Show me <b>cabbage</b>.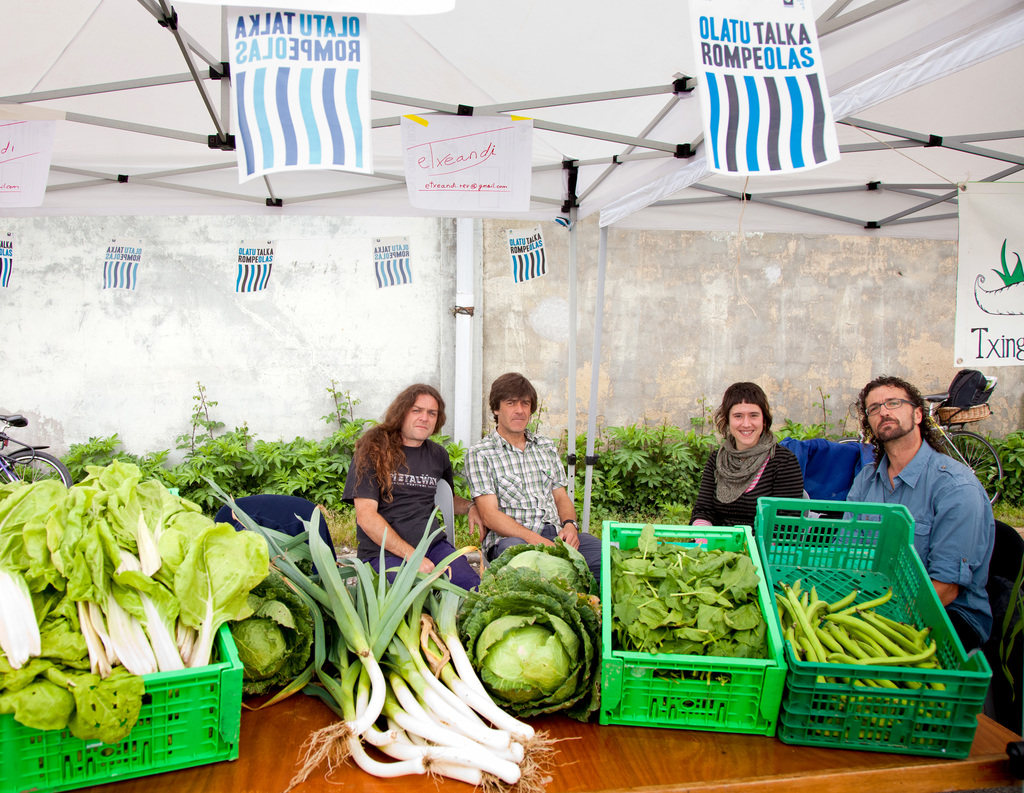
<b>cabbage</b> is here: [225, 579, 323, 705].
